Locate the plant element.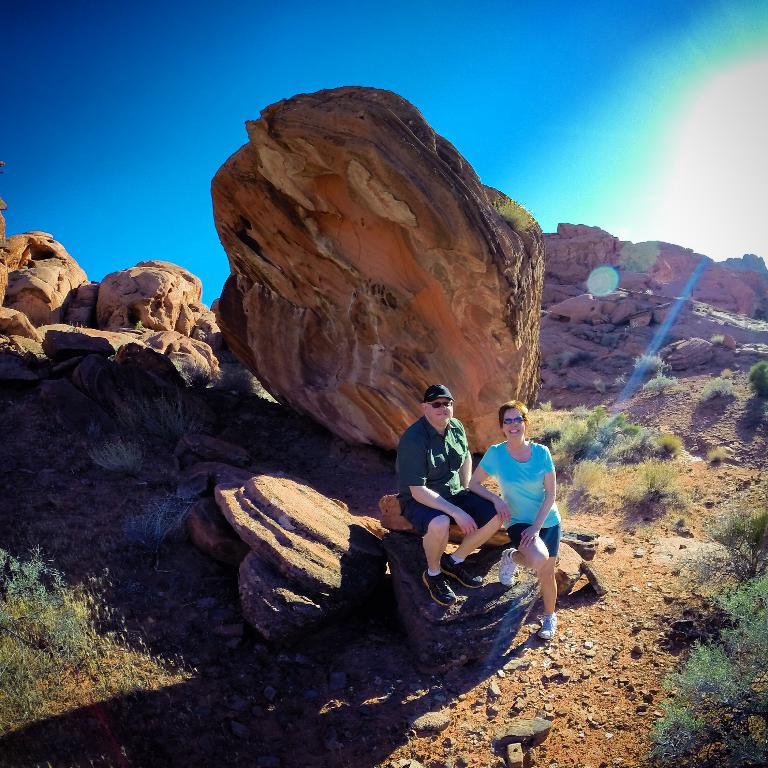
Element bbox: [119, 493, 202, 563].
